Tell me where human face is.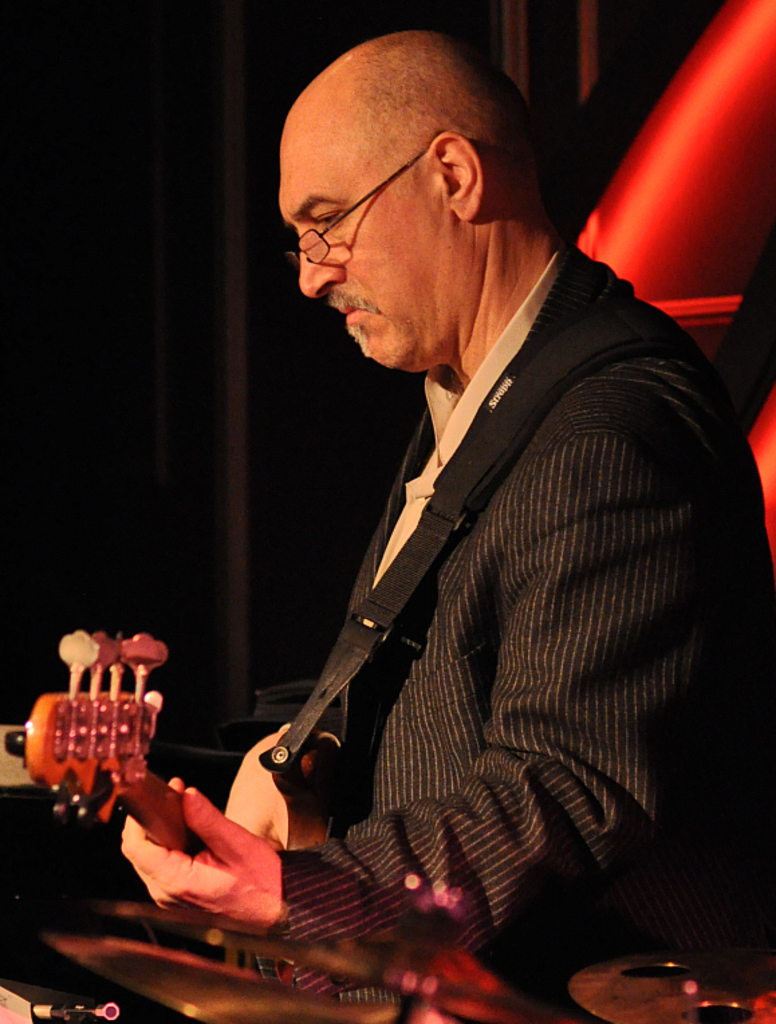
human face is at 281/113/460/367.
